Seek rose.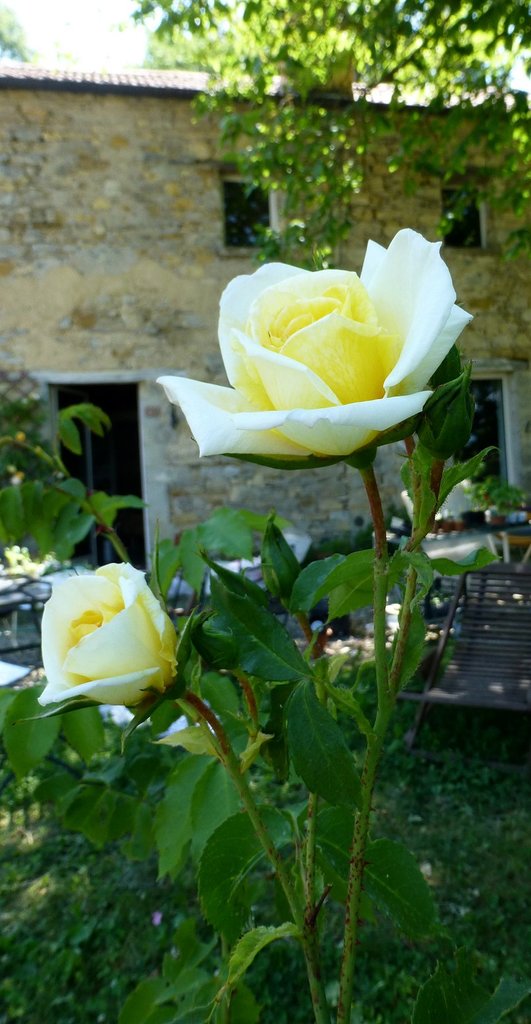
151:224:478:468.
